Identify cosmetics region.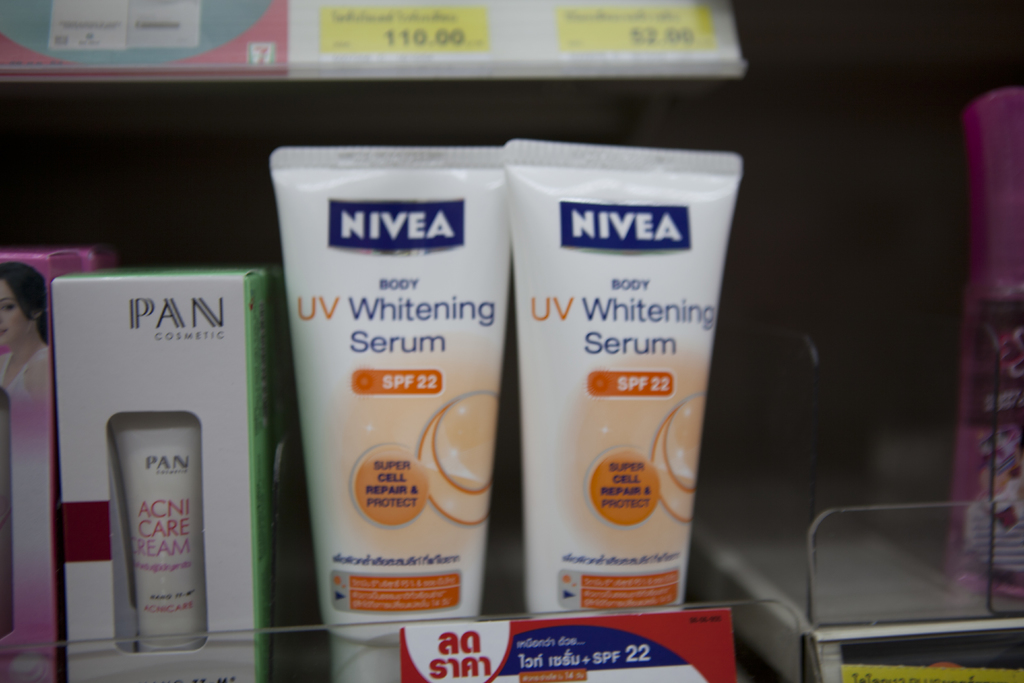
Region: [268,143,511,682].
